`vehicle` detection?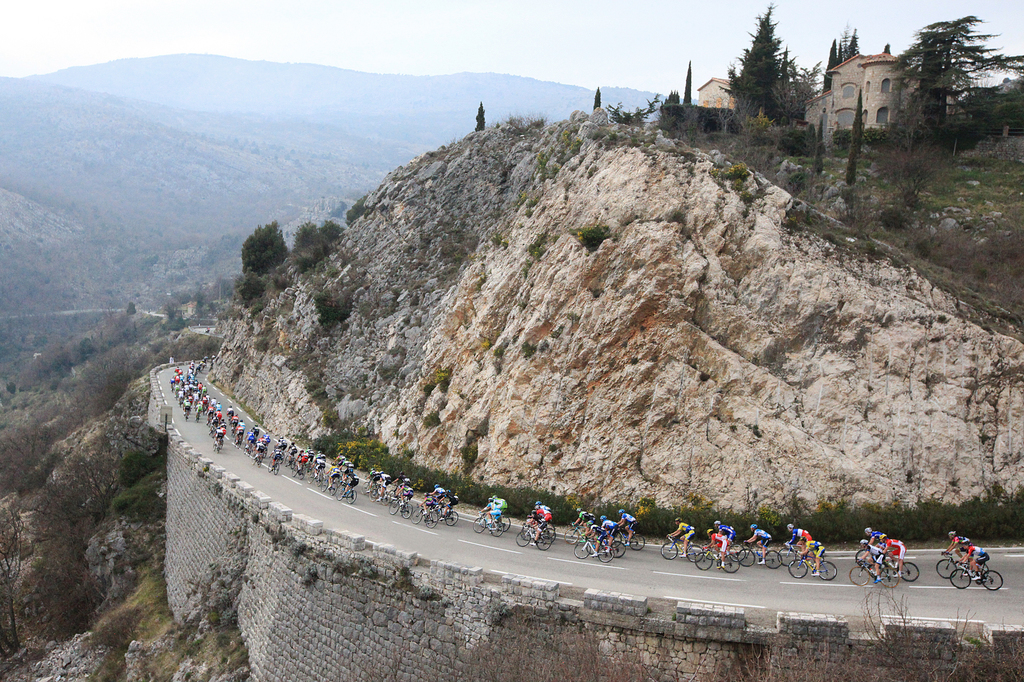
<box>785,546,840,582</box>
